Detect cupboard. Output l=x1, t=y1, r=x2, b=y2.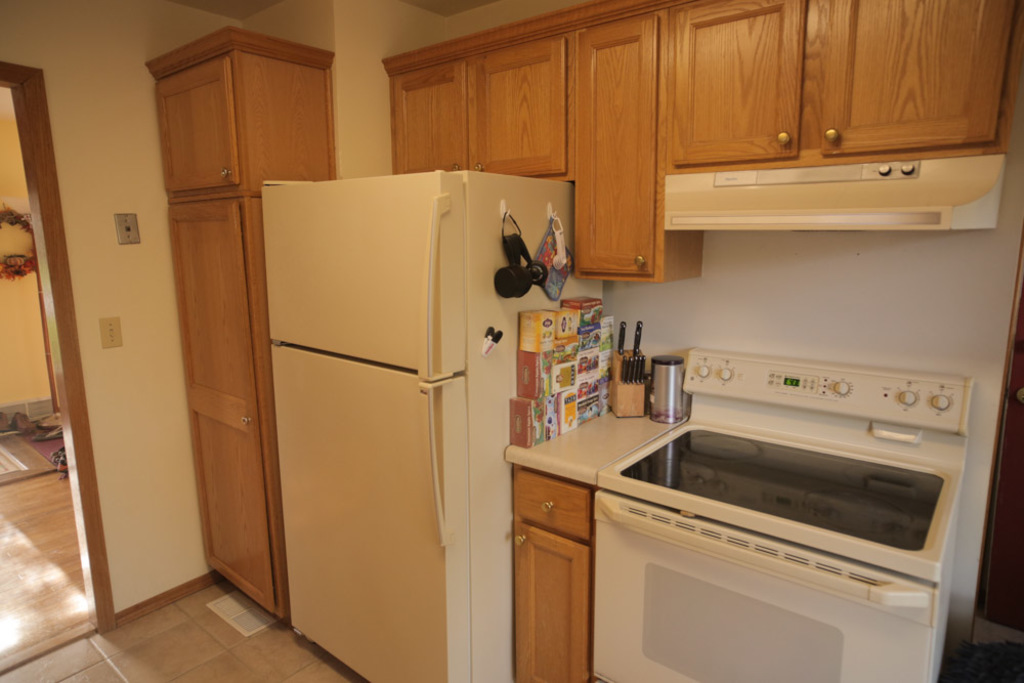
l=377, t=0, r=1023, b=288.
